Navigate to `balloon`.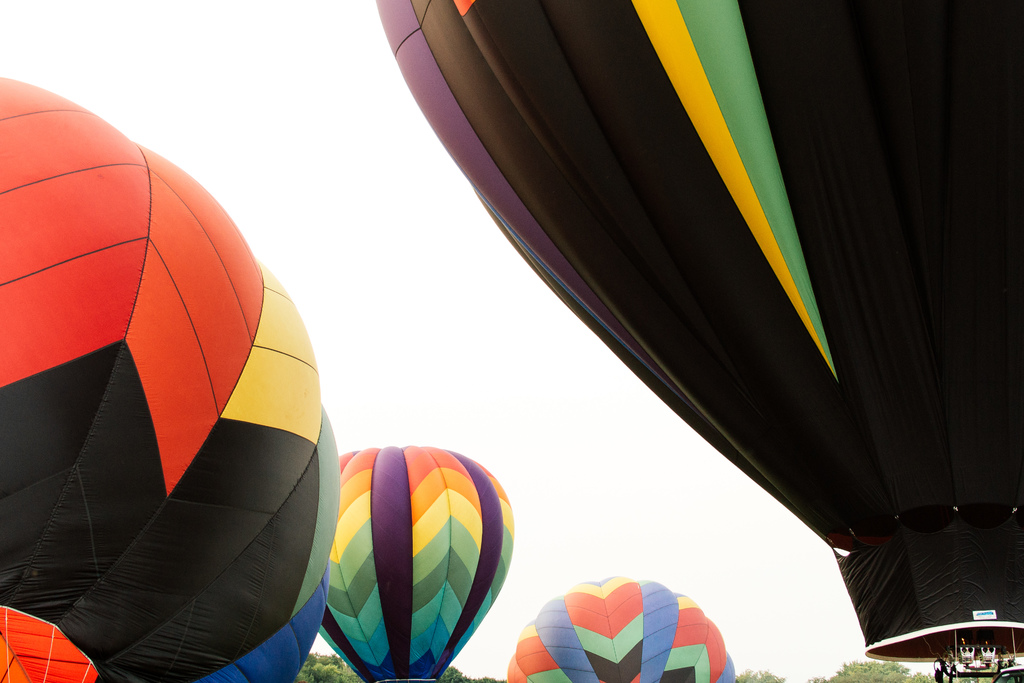
Navigation target: {"left": 321, "top": 443, "right": 514, "bottom": 682}.
